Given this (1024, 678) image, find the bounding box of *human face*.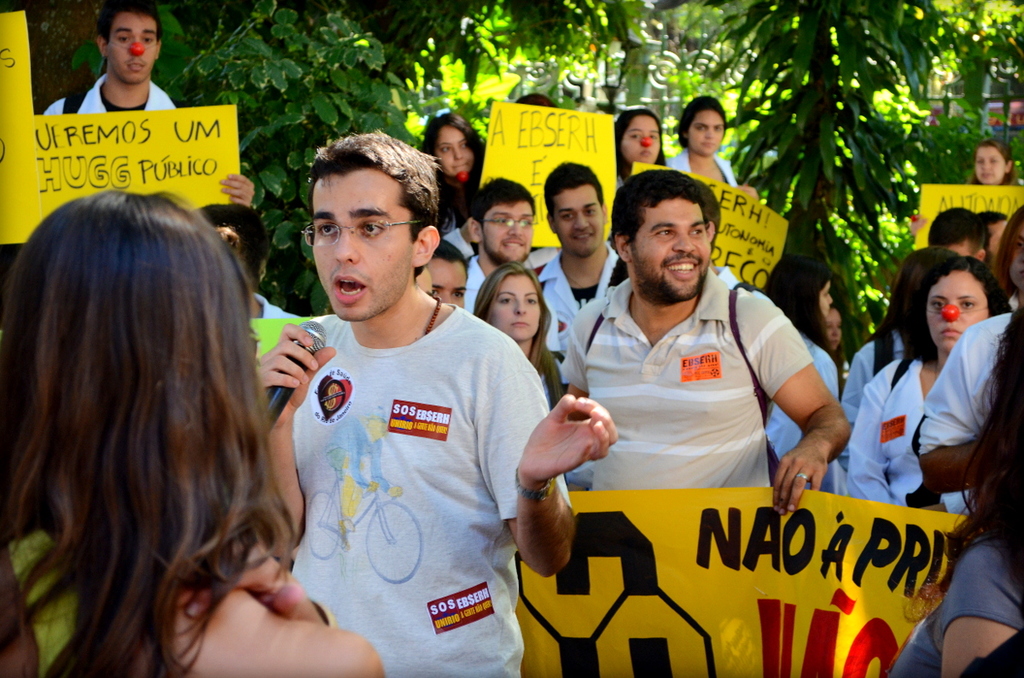
<region>975, 144, 1002, 187</region>.
